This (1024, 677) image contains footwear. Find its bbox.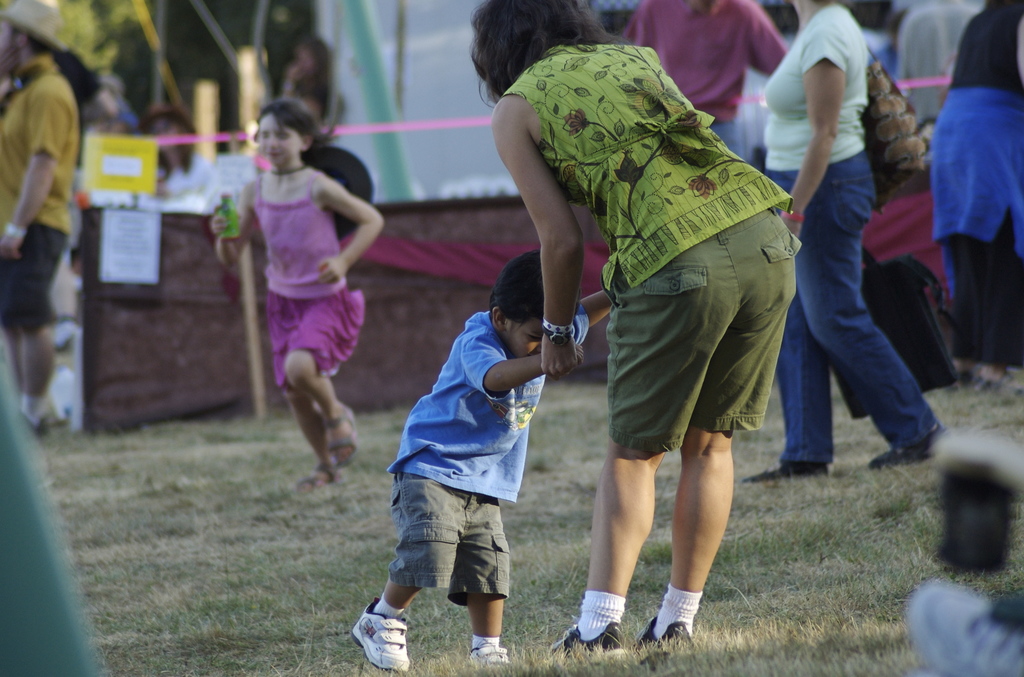
[548, 623, 627, 654].
